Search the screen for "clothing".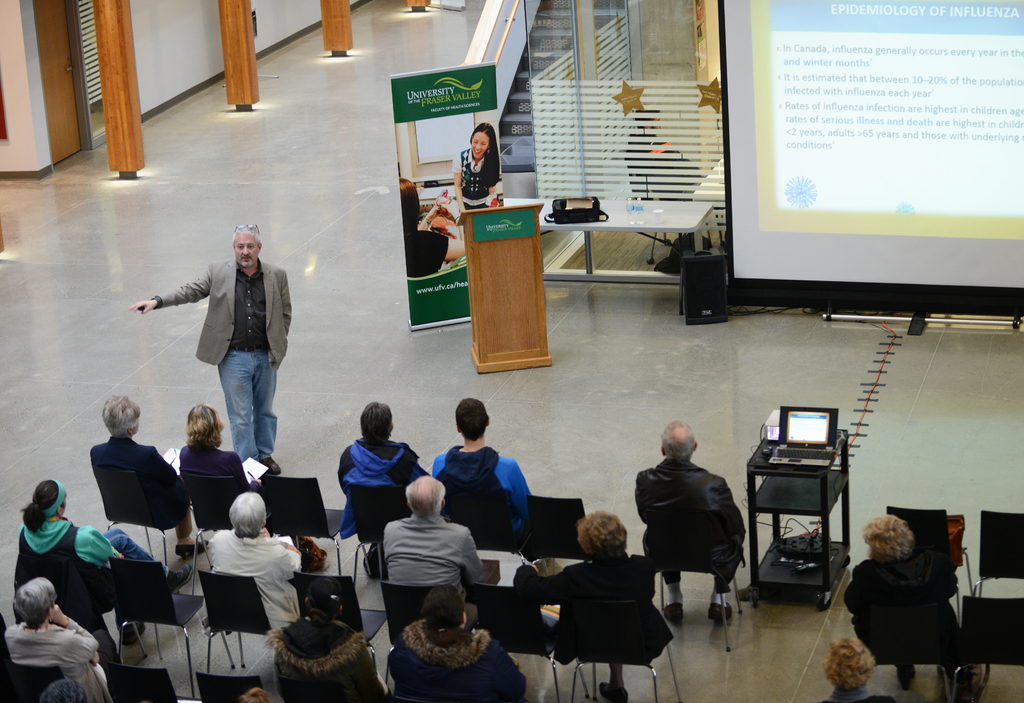
Found at Rect(90, 437, 196, 538).
